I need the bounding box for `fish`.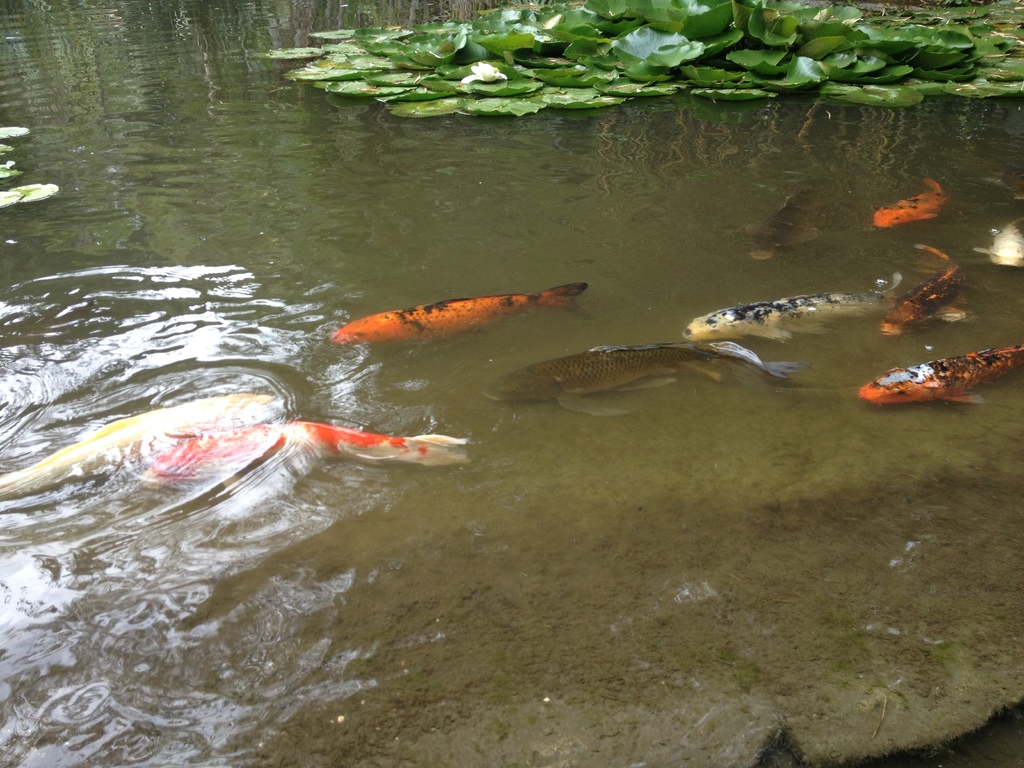
Here it is: <bbox>129, 417, 470, 484</bbox>.
